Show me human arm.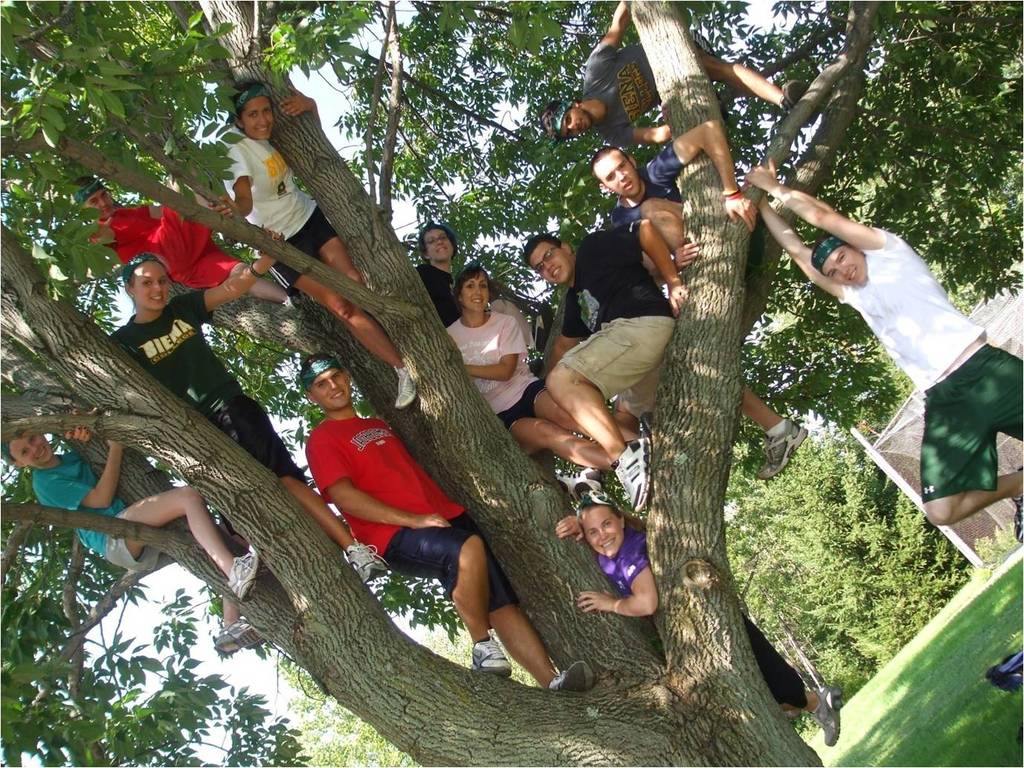
human arm is here: crop(465, 314, 527, 382).
